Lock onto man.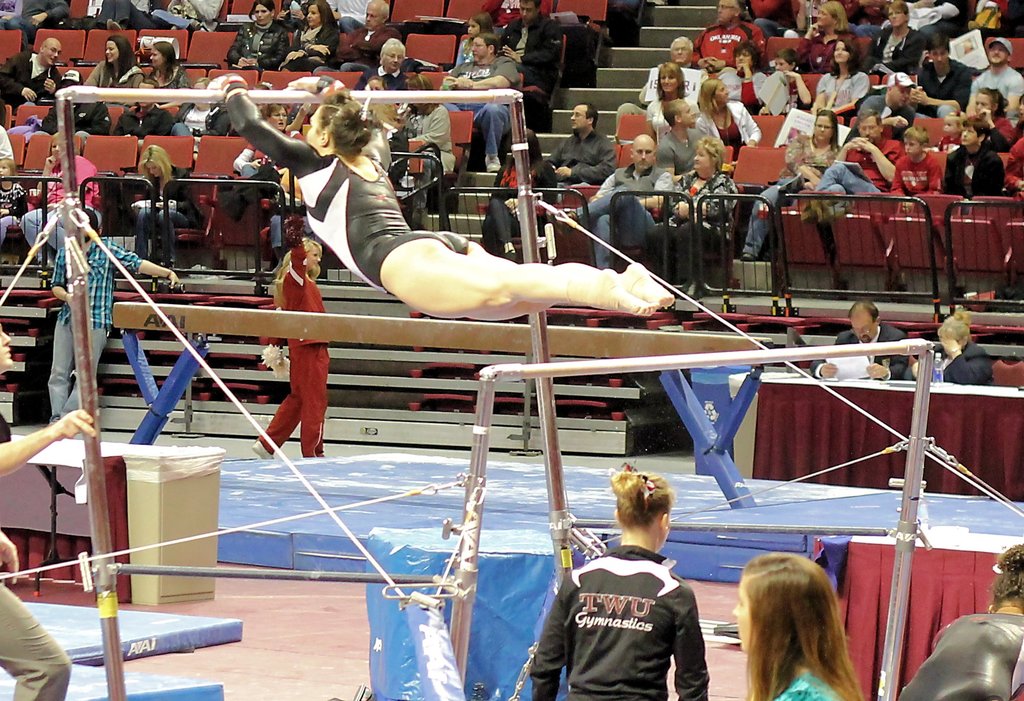
Locked: bbox=(814, 108, 901, 209).
